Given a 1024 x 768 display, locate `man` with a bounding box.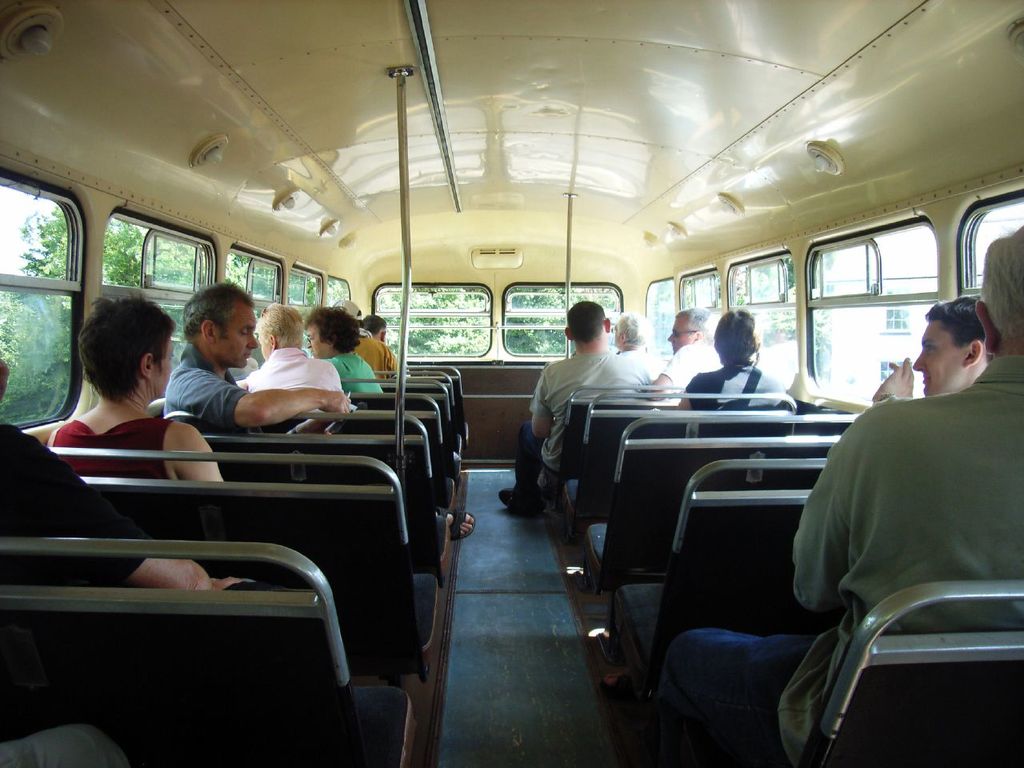
Located: rect(370, 312, 402, 380).
